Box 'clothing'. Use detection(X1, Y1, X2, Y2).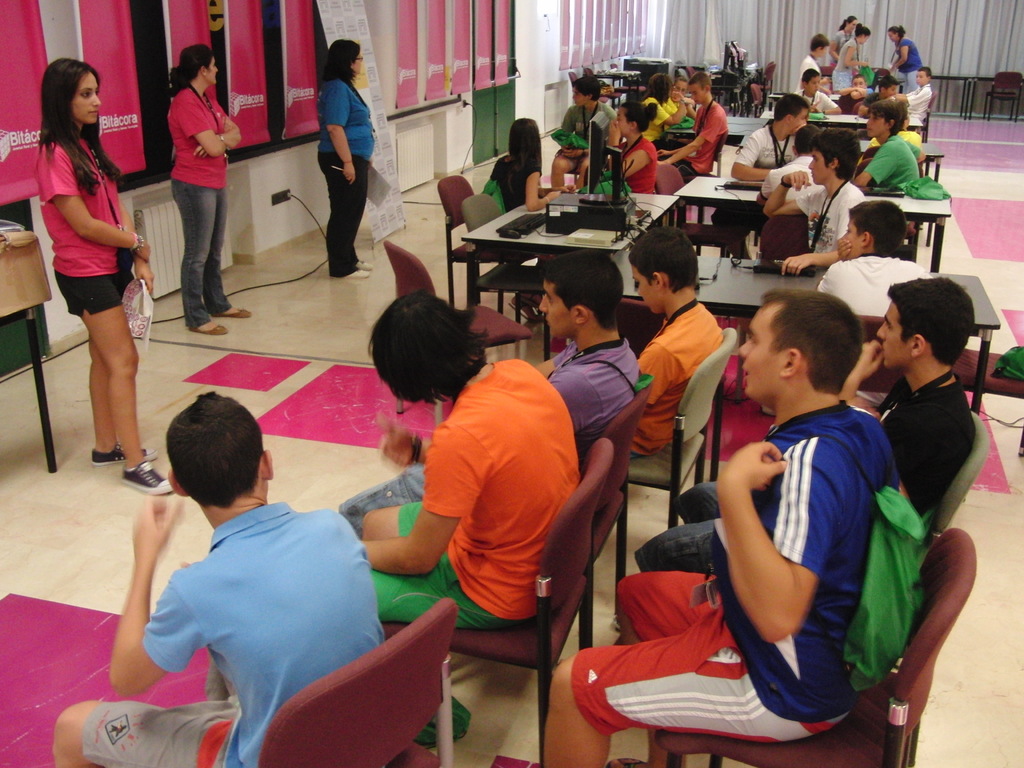
detection(632, 294, 730, 464).
